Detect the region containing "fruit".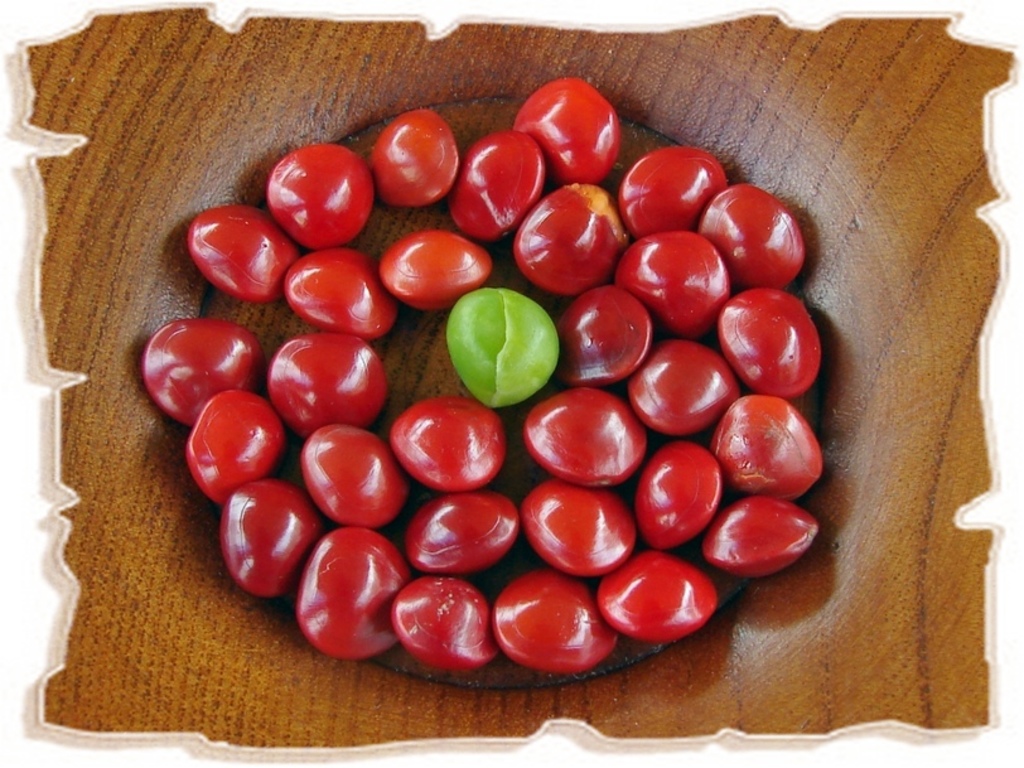
<bbox>218, 480, 324, 594</bbox>.
